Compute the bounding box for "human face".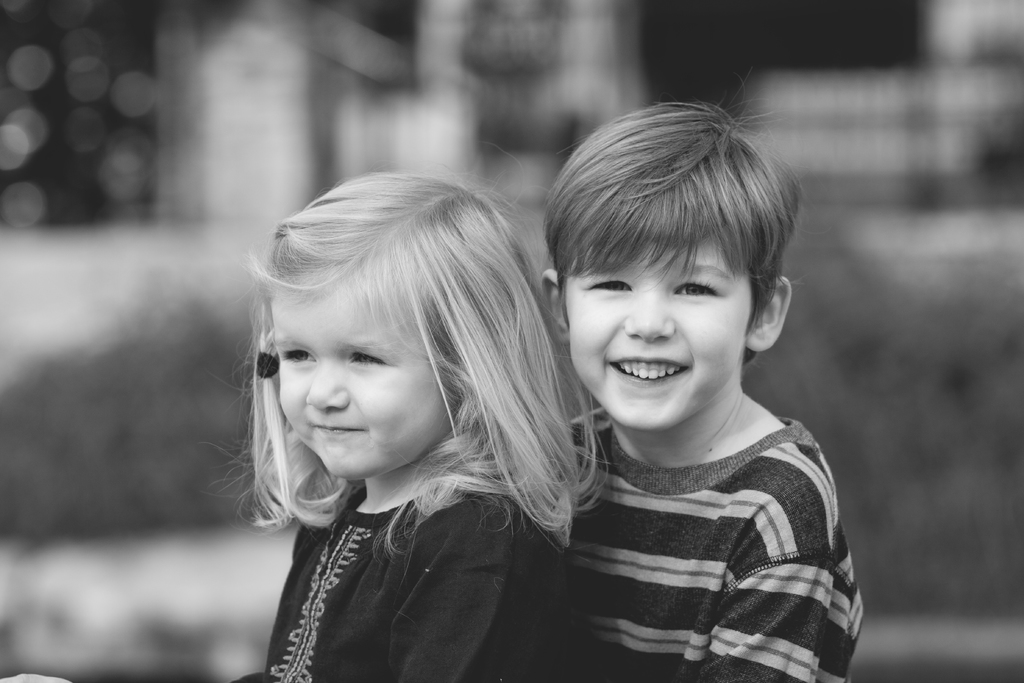
{"left": 570, "top": 224, "right": 755, "bottom": 440}.
